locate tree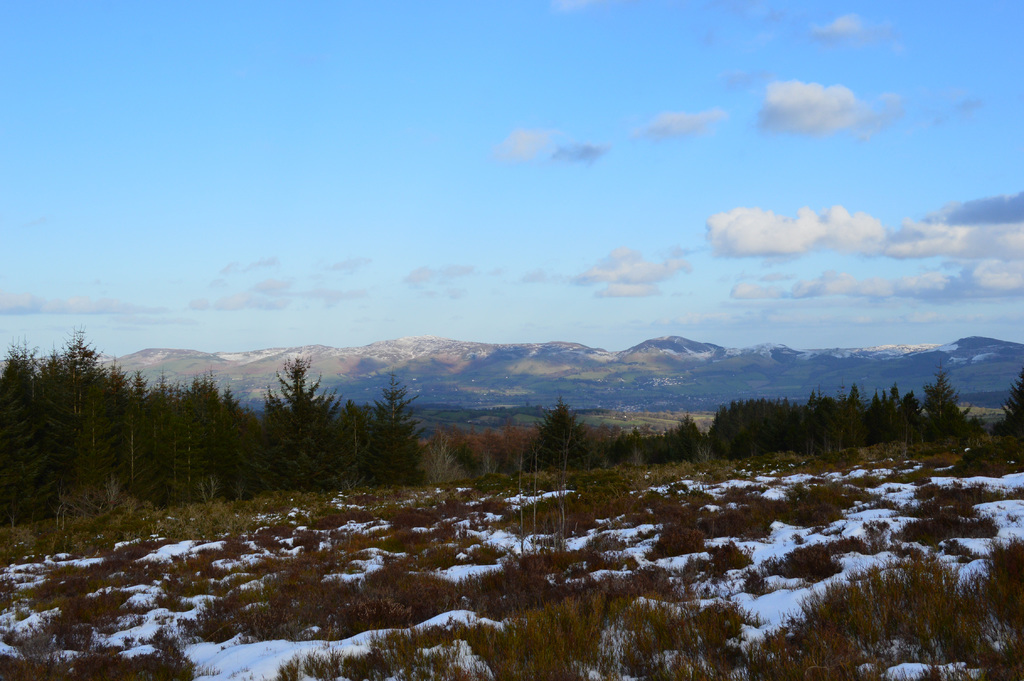
pyautogui.locateOnScreen(358, 378, 420, 499)
